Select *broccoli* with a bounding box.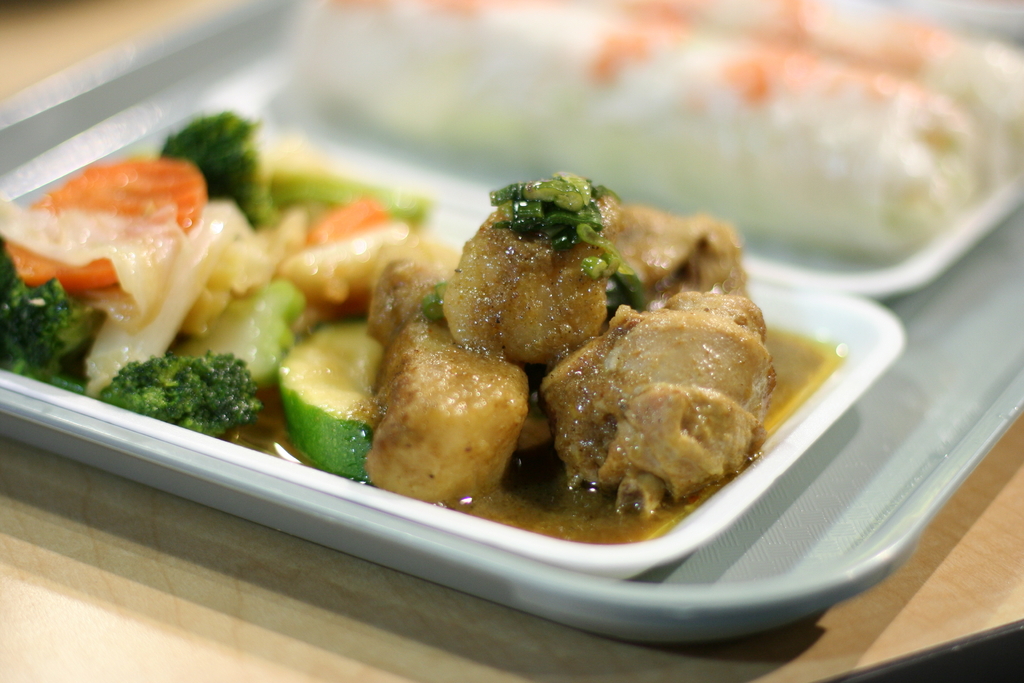
<bbox>99, 349, 265, 440</bbox>.
